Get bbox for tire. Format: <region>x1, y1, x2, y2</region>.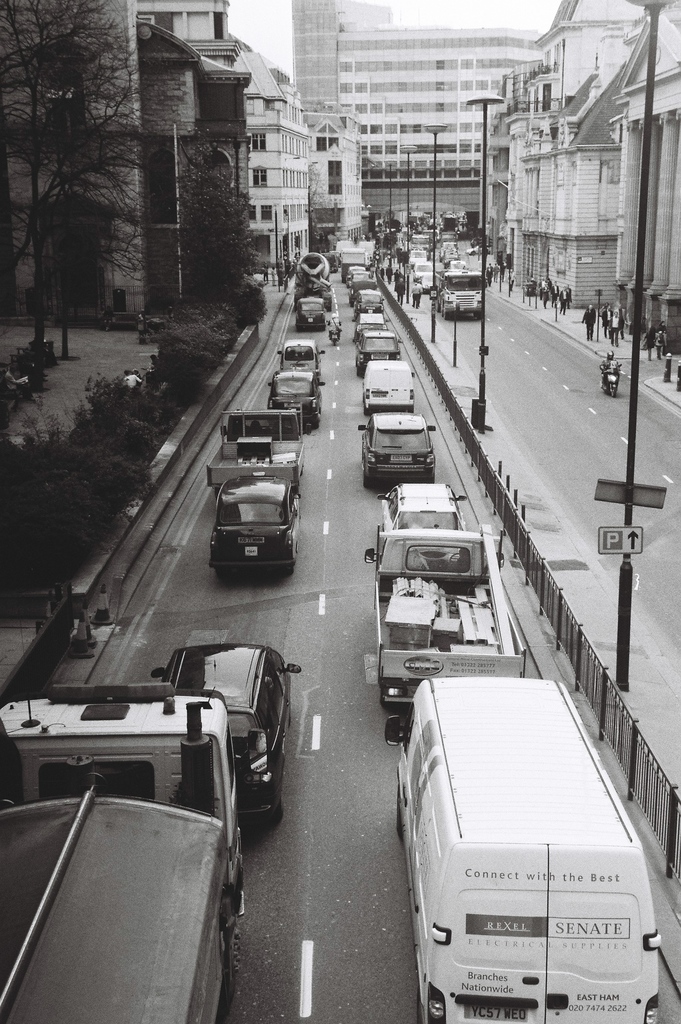
<region>475, 310, 482, 320</region>.
